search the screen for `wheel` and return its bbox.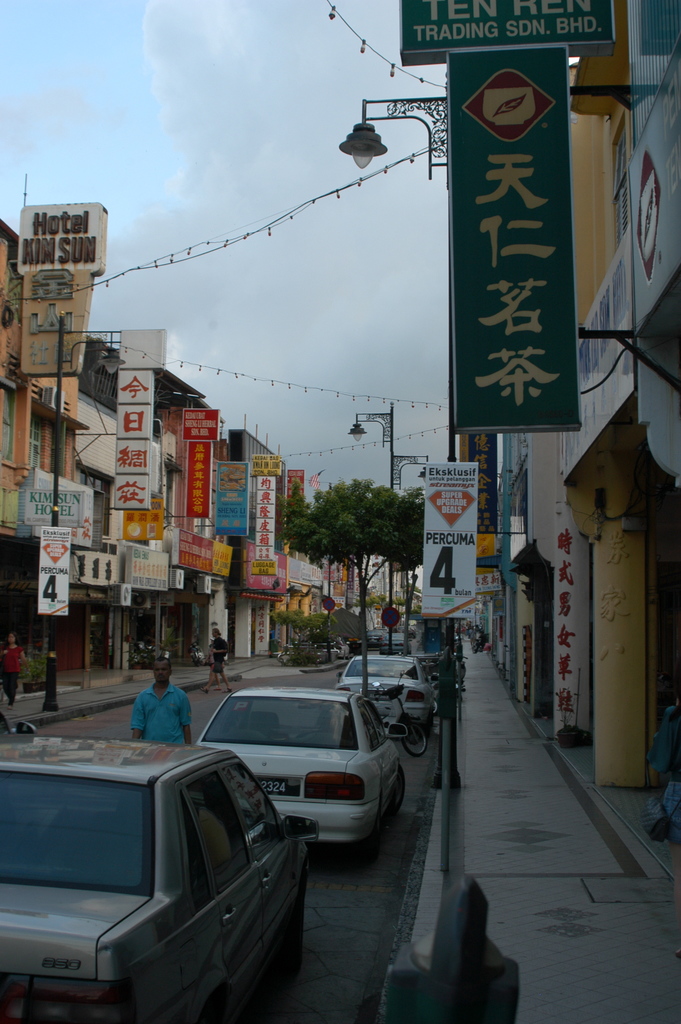
Found: (x1=398, y1=714, x2=433, y2=756).
